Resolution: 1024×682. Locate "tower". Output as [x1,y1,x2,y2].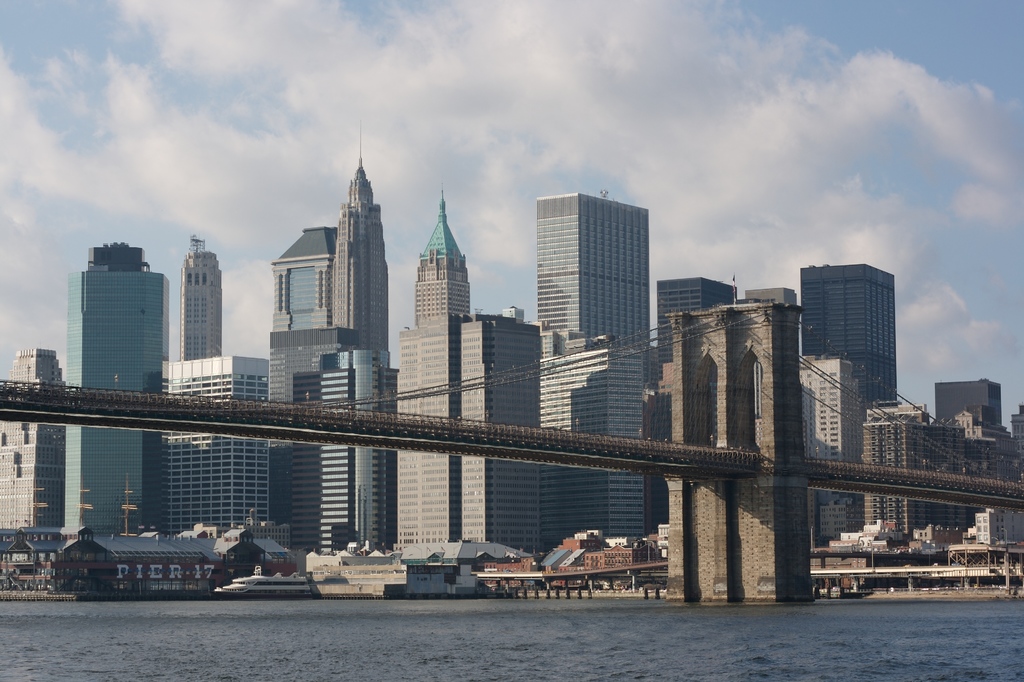
[536,197,648,537].
